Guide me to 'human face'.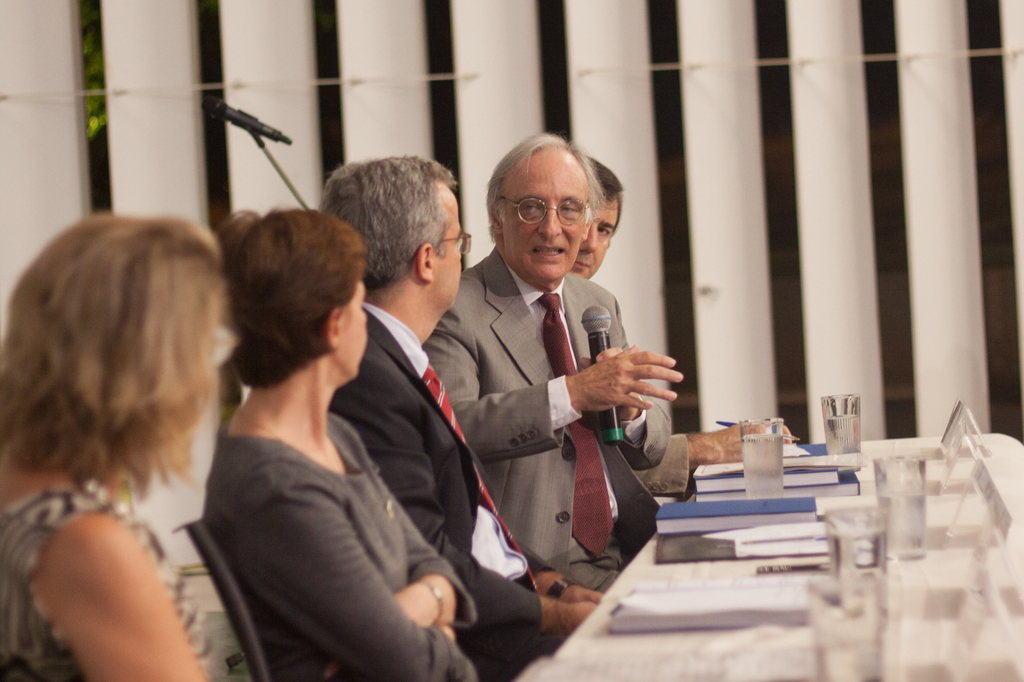
Guidance: 431,187,457,313.
